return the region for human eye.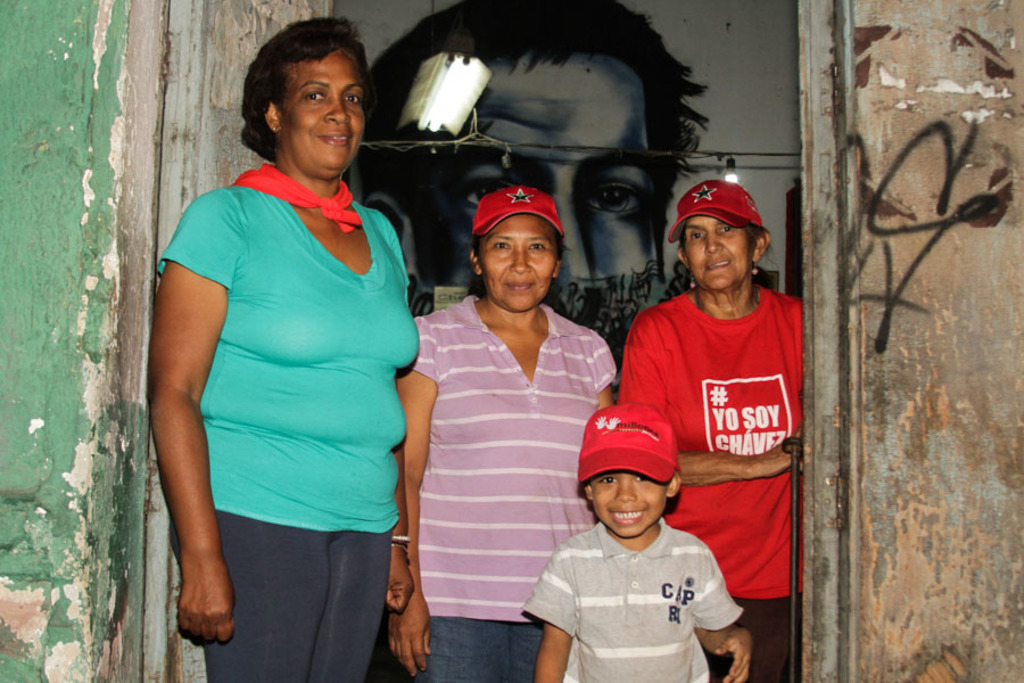
select_region(494, 239, 513, 250).
